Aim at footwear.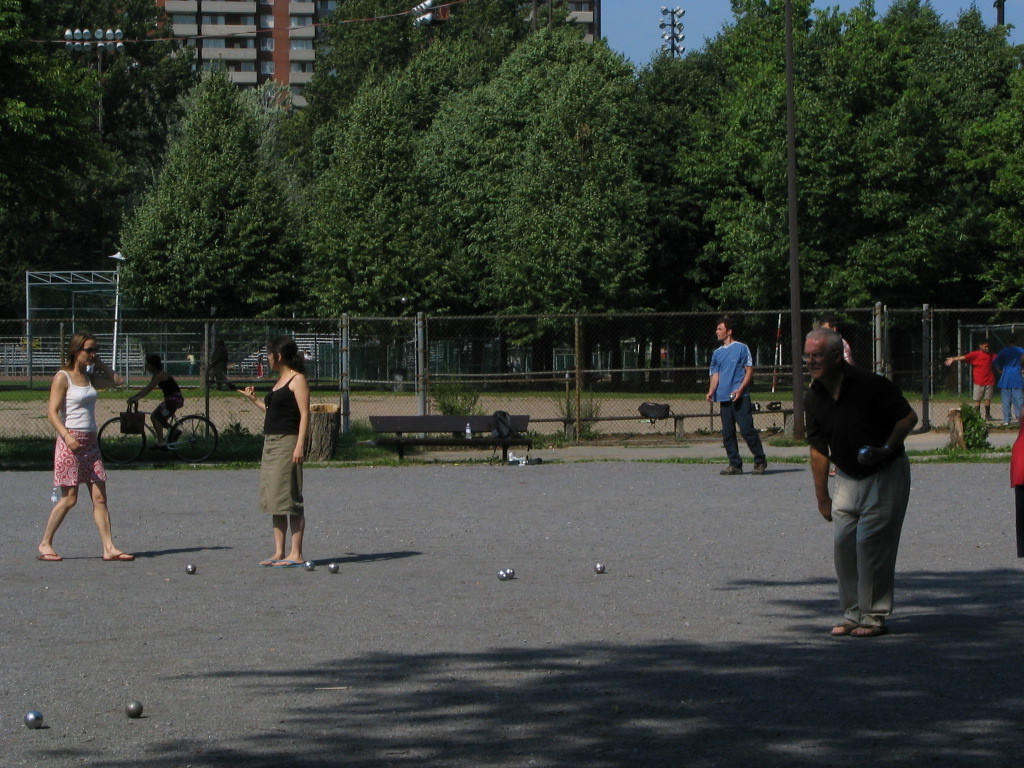
Aimed at x1=106, y1=550, x2=133, y2=562.
